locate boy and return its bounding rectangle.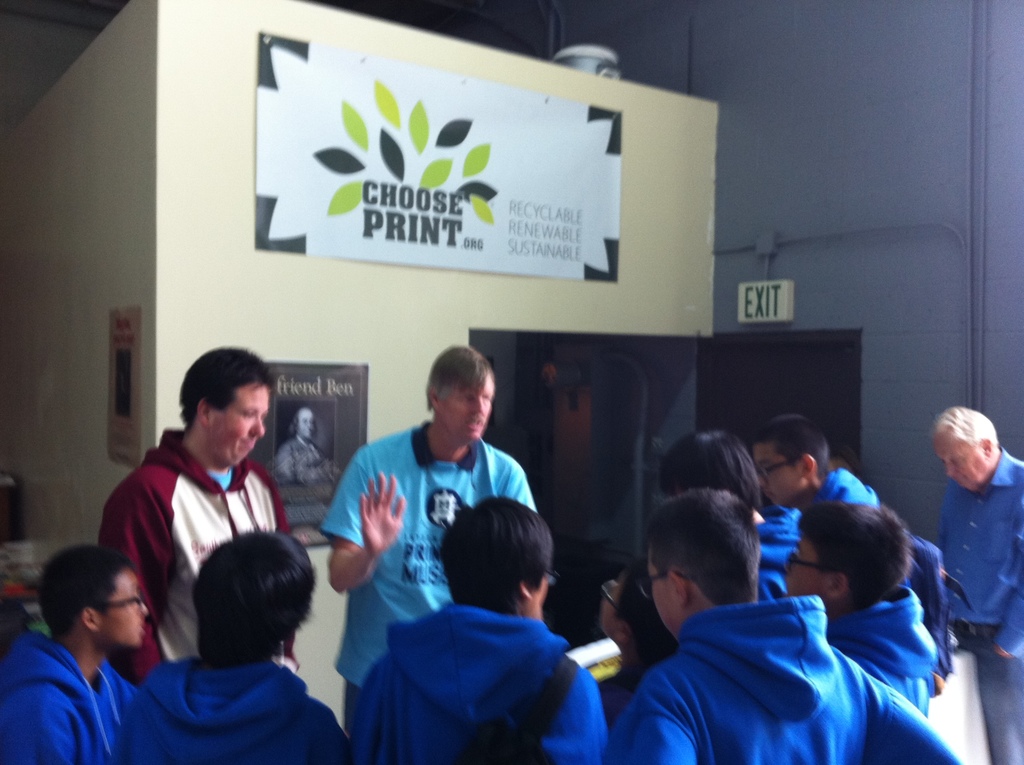
locate(110, 527, 350, 764).
